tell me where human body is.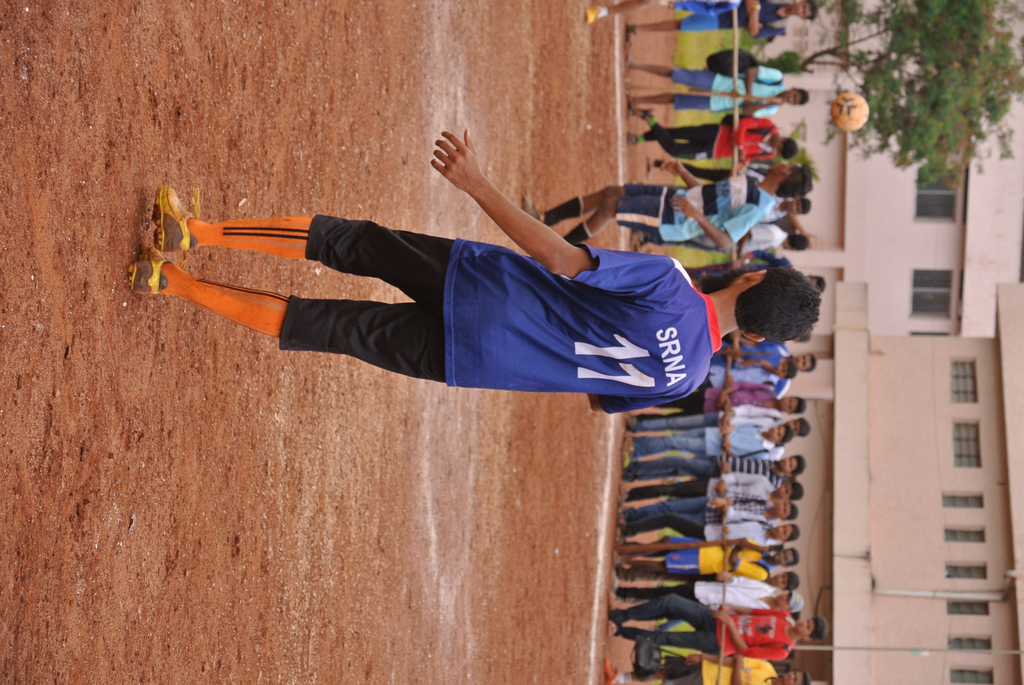
human body is at pyautogui.locateOnScreen(629, 399, 815, 434).
